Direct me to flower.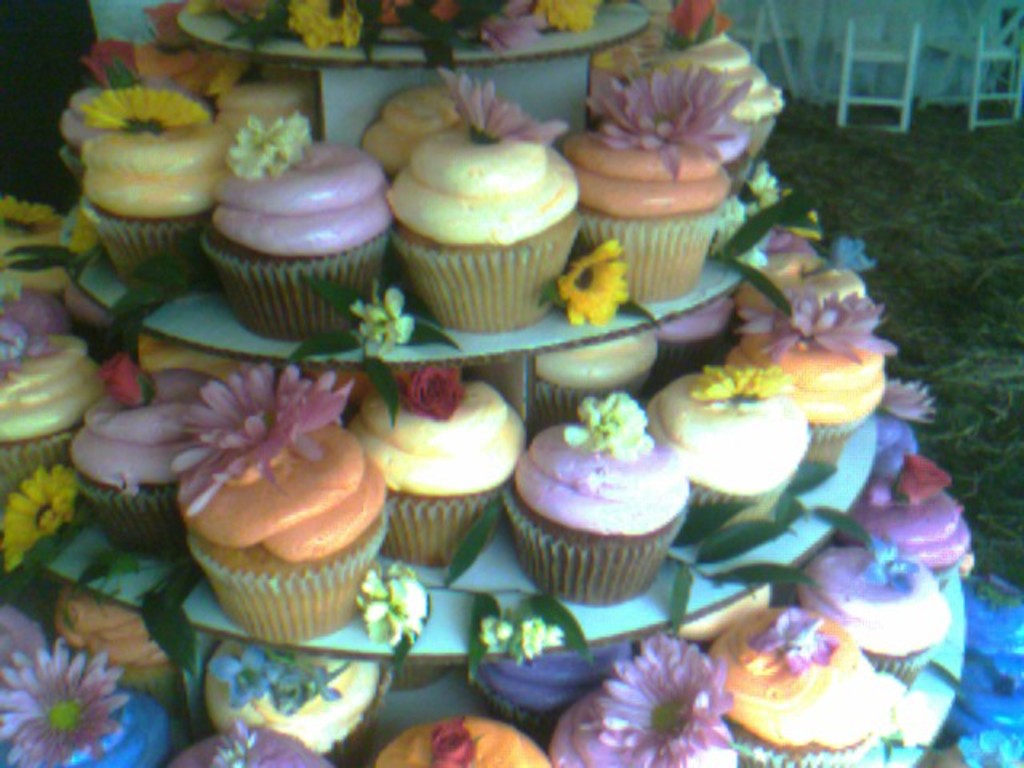
Direction: [x1=0, y1=192, x2=45, y2=235].
